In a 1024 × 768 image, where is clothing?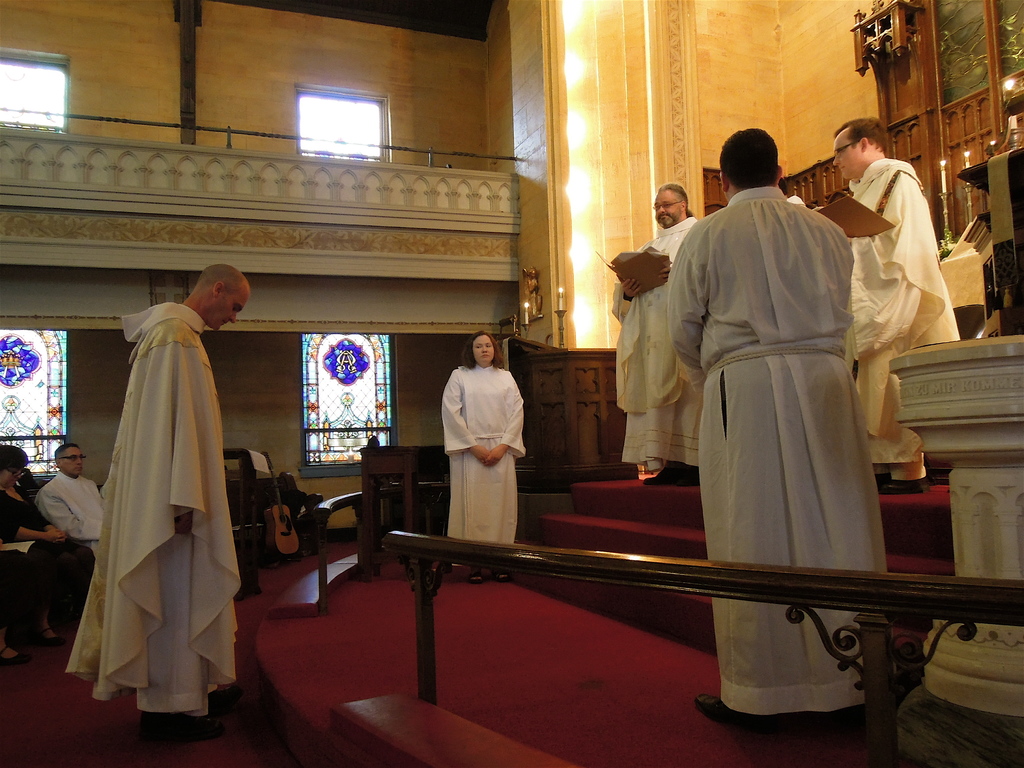
pyautogui.locateOnScreen(68, 294, 241, 724).
